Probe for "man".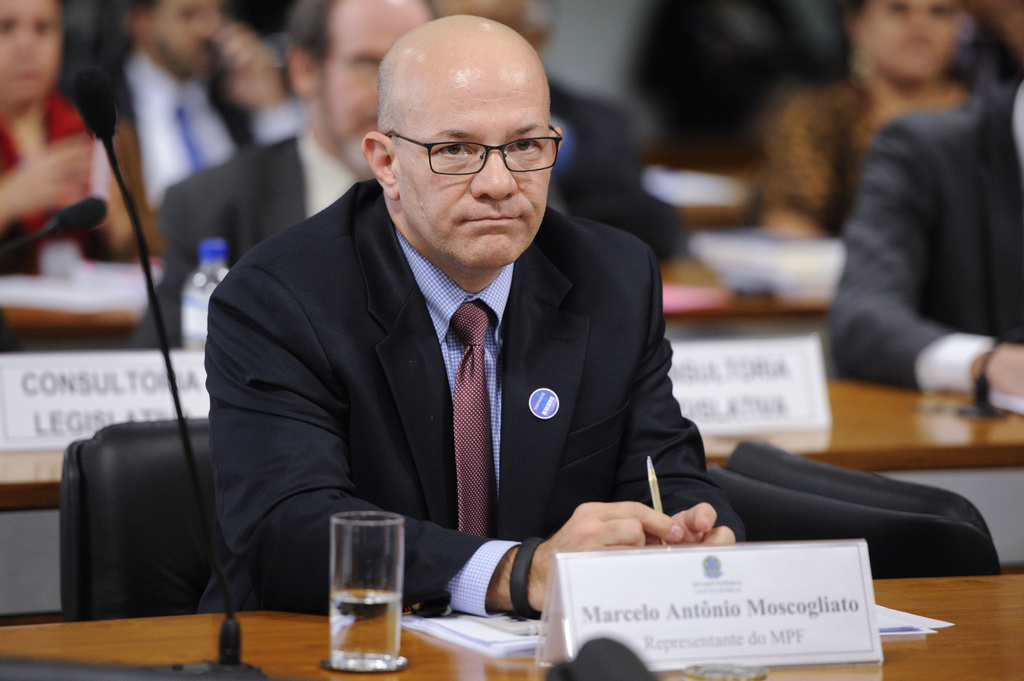
Probe result: 140:0:439:356.
